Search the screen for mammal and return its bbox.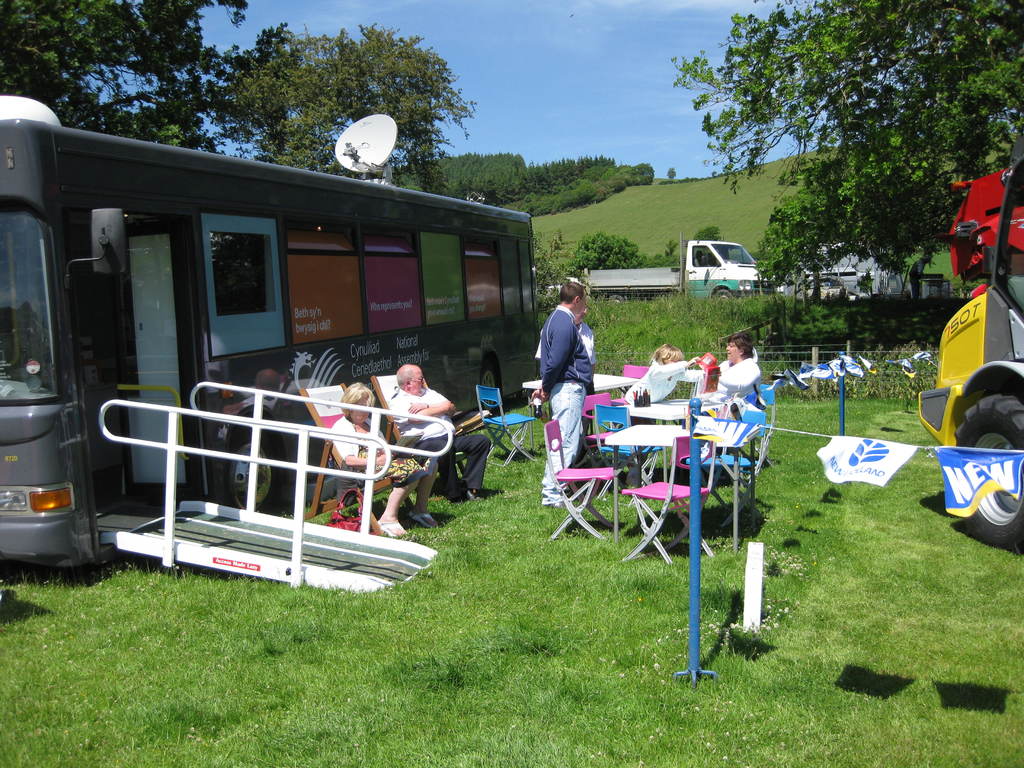
Found: {"x1": 387, "y1": 362, "x2": 490, "y2": 499}.
